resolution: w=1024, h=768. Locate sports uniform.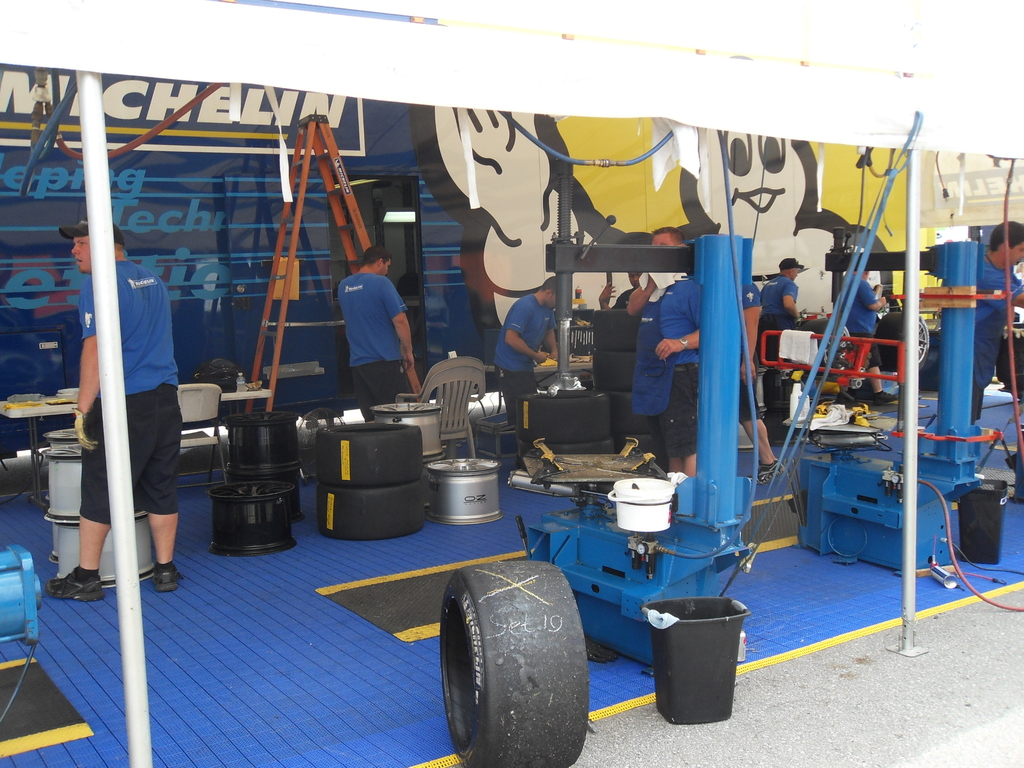
756/273/799/330.
